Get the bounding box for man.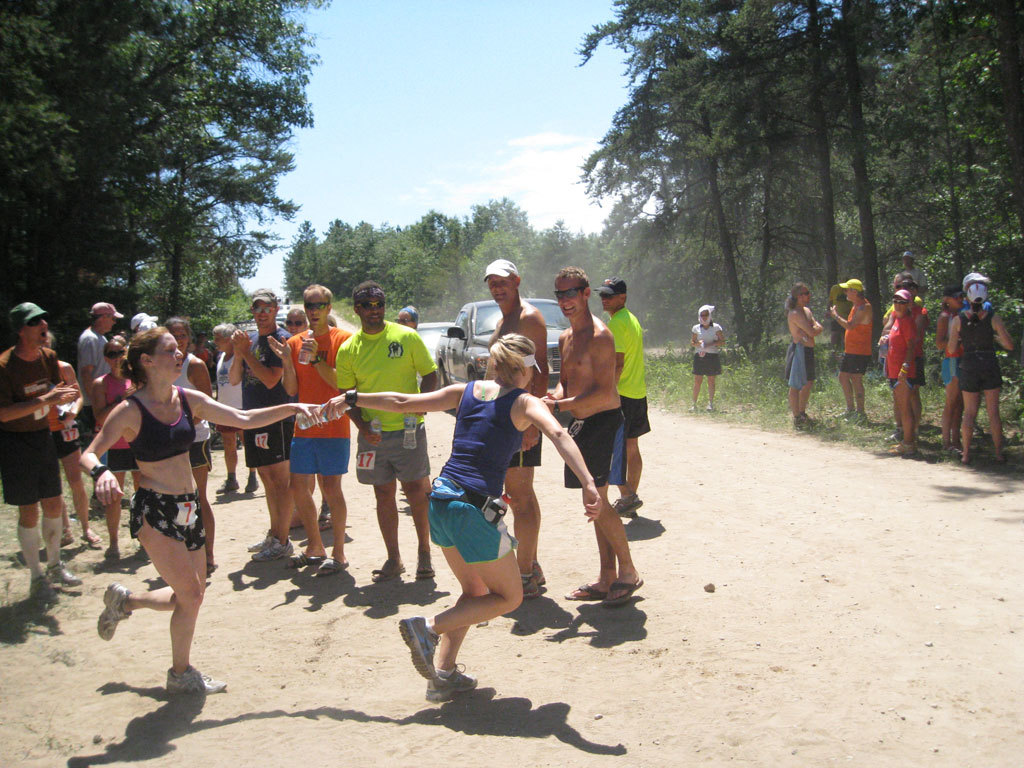
BBox(598, 273, 646, 515).
